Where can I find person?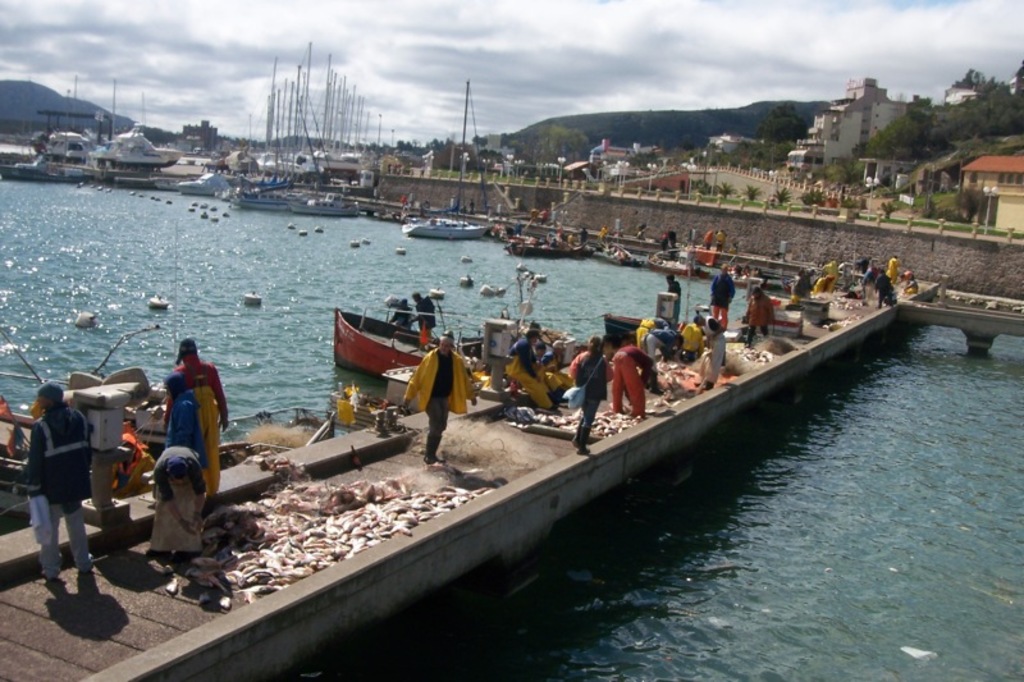
You can find it at bbox(786, 269, 812, 305).
